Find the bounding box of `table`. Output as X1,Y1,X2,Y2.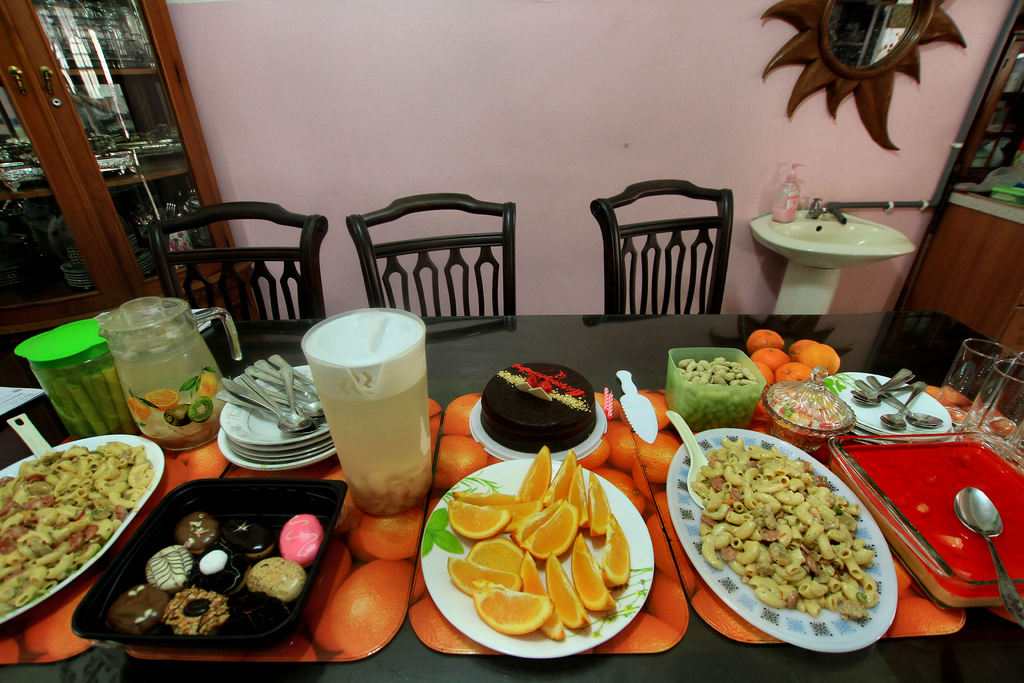
0,304,1023,682.
